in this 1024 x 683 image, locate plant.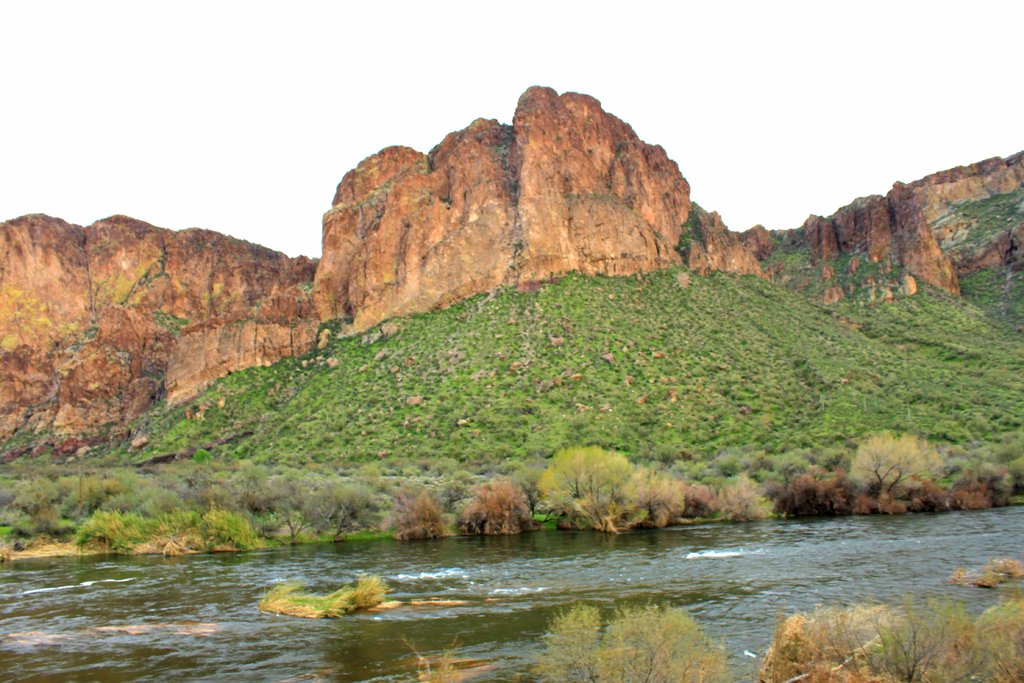
Bounding box: bbox(779, 462, 795, 511).
